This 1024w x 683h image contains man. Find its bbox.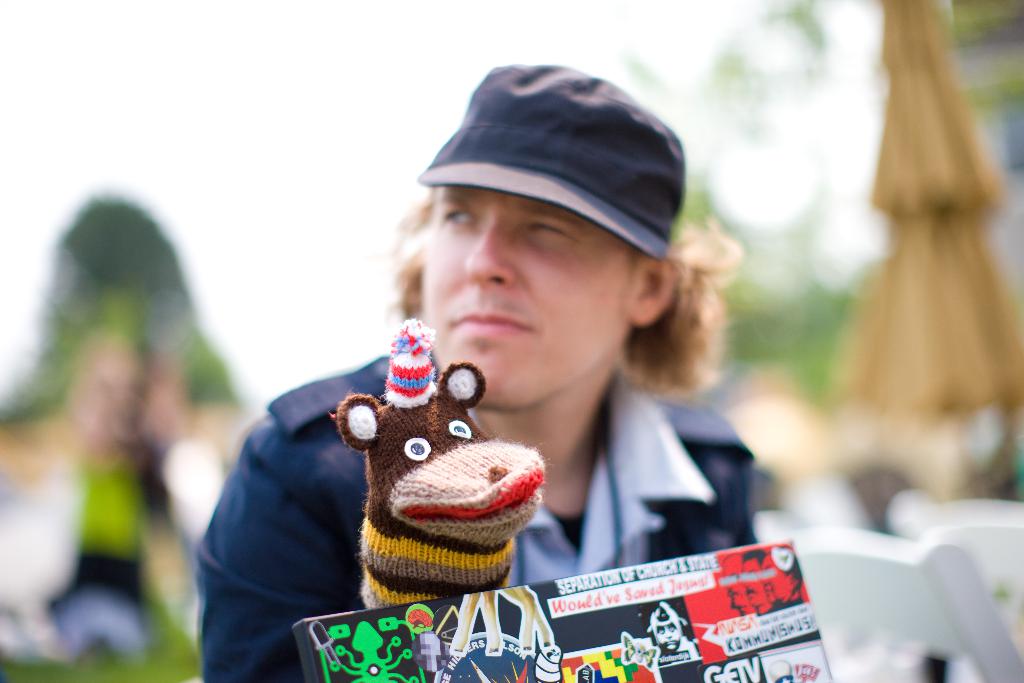
[193, 65, 761, 682].
